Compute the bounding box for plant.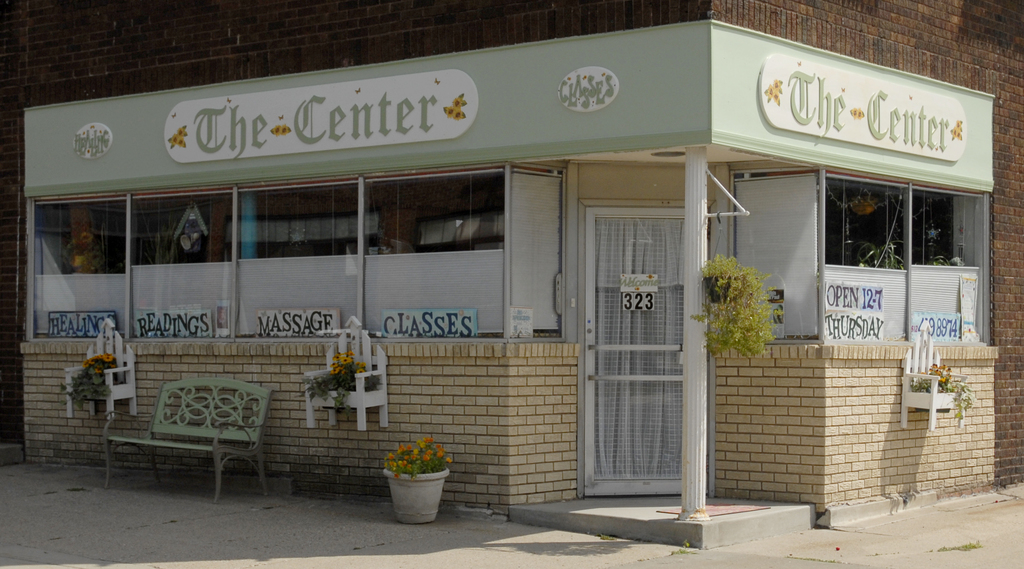
crop(896, 372, 971, 422).
